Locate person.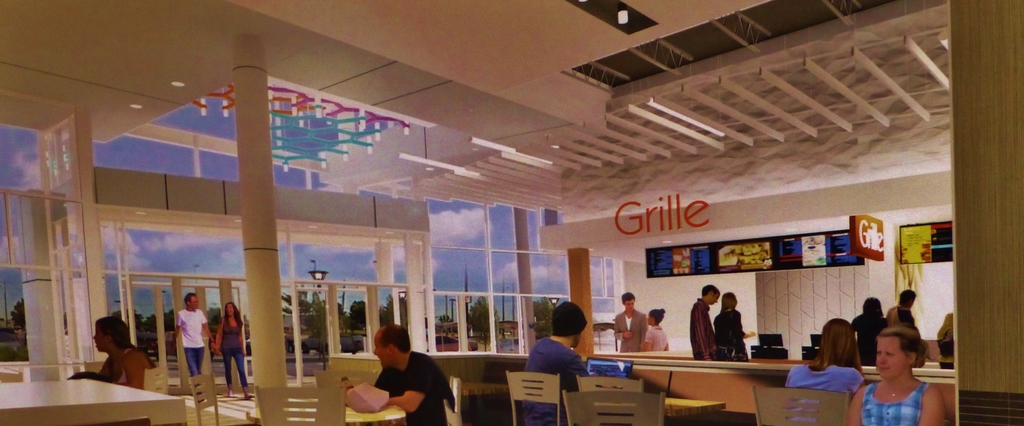
Bounding box: Rect(516, 292, 586, 423).
